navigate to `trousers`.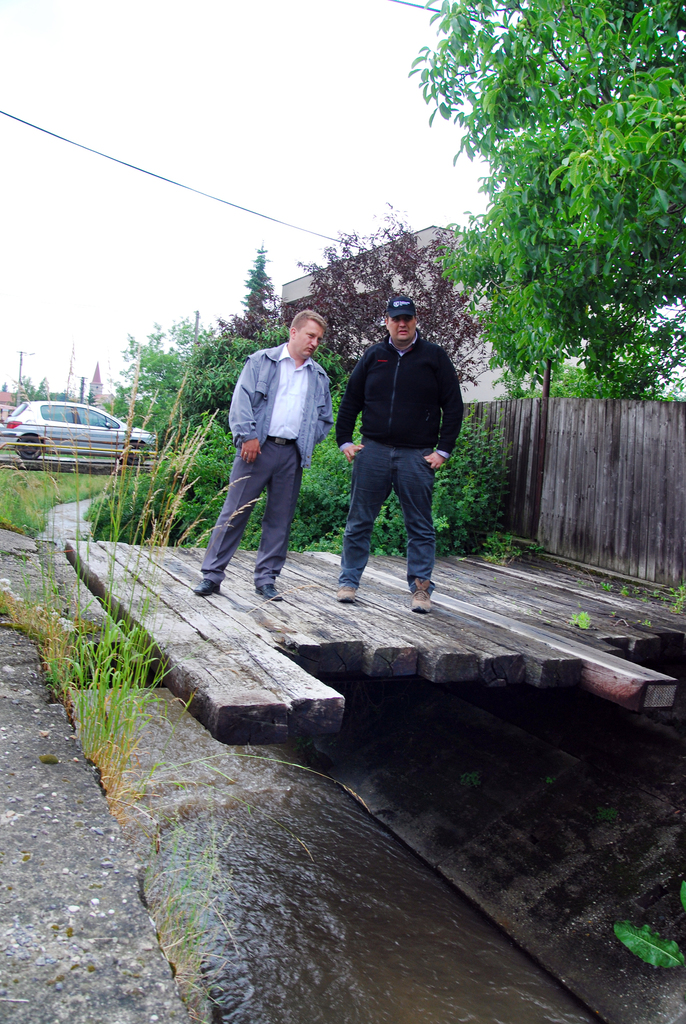
Navigation target: region(216, 418, 318, 587).
